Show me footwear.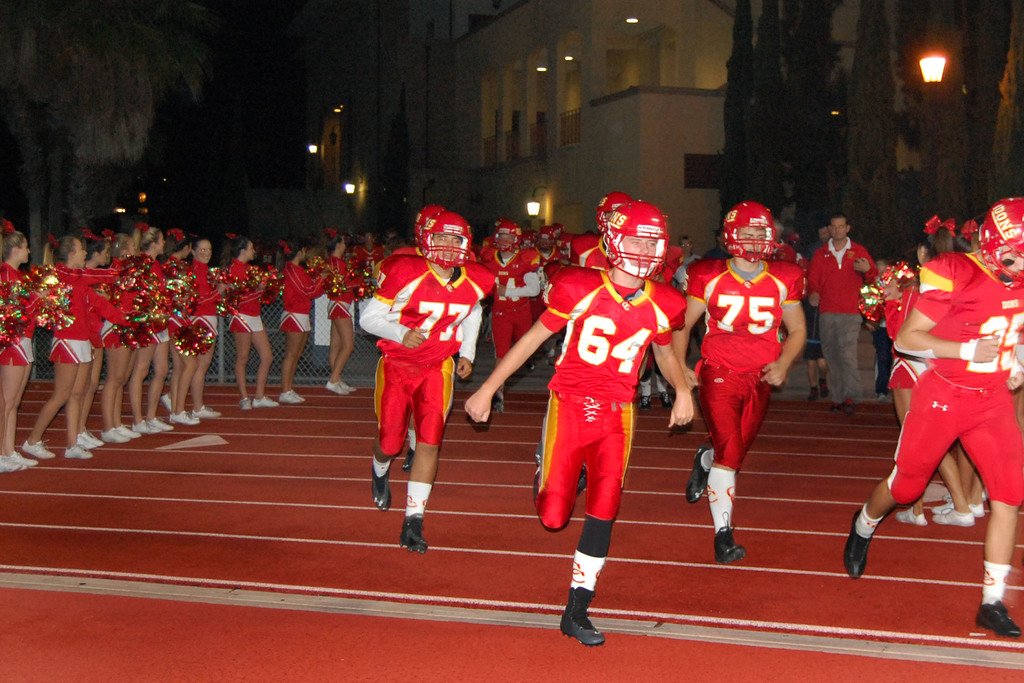
footwear is here: rect(77, 432, 102, 449).
